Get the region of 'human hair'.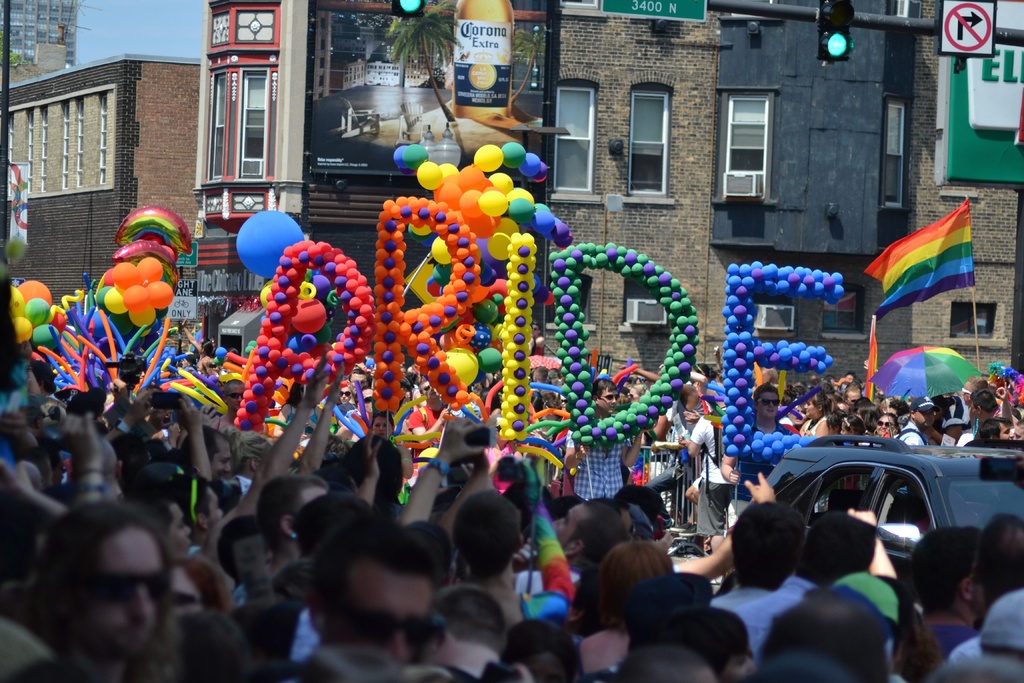
625:570:713:646.
